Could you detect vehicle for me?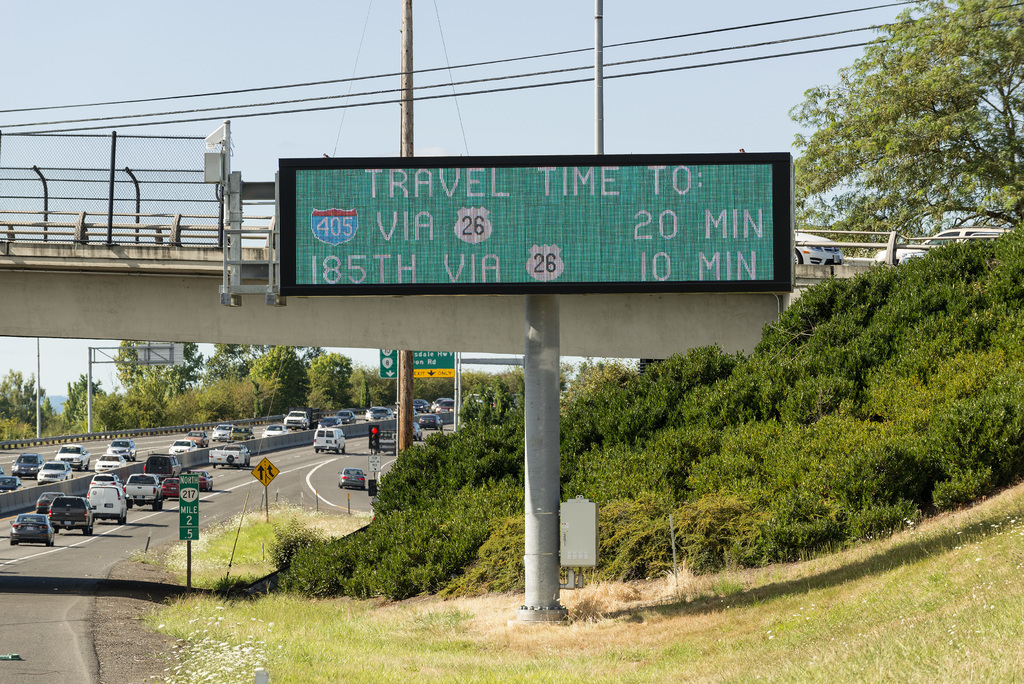
Detection result: Rect(145, 452, 180, 476).
